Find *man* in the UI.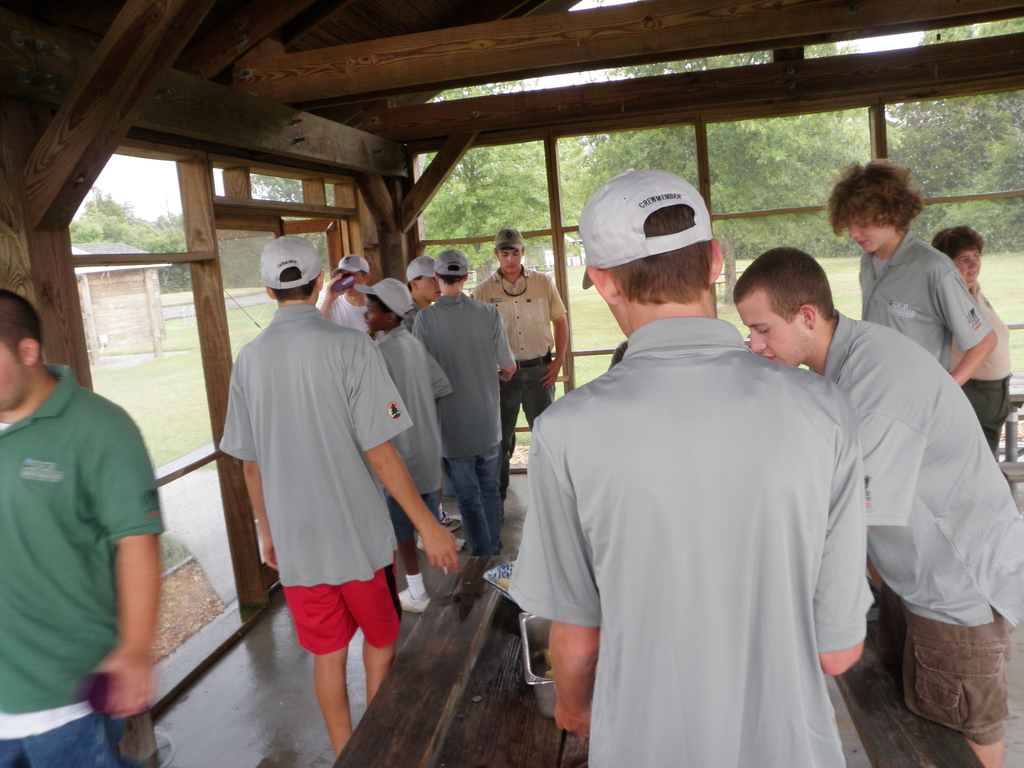
UI element at (left=408, top=244, right=518, bottom=556).
